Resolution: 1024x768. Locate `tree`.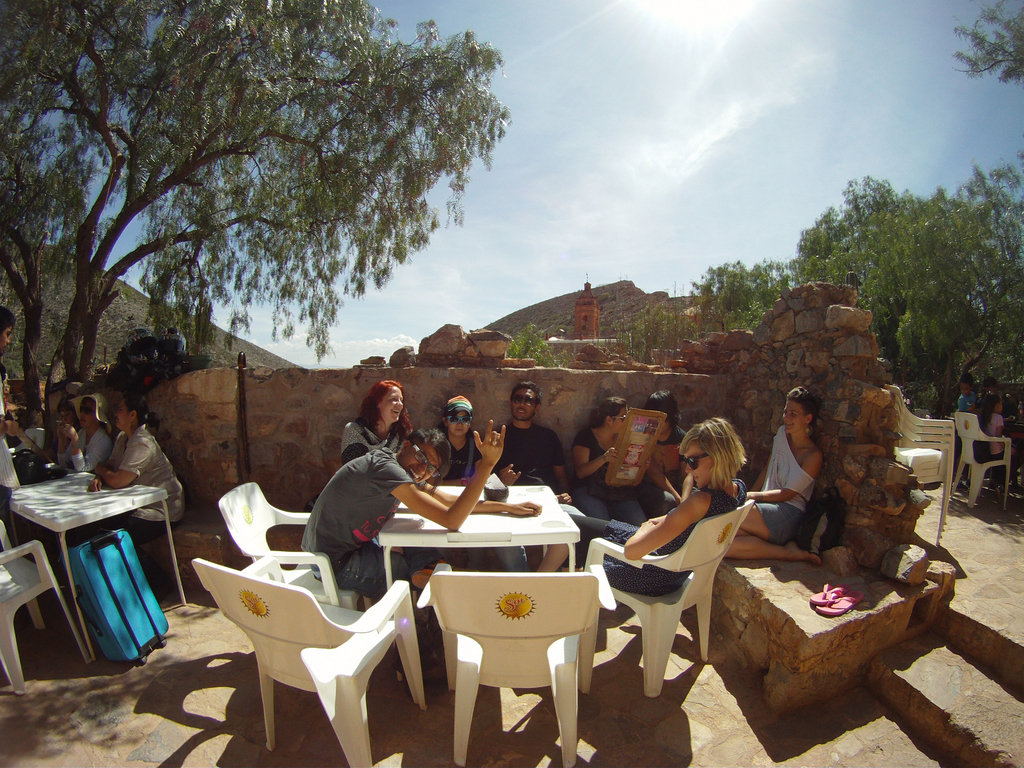
pyautogui.locateOnScreen(612, 148, 1023, 414).
